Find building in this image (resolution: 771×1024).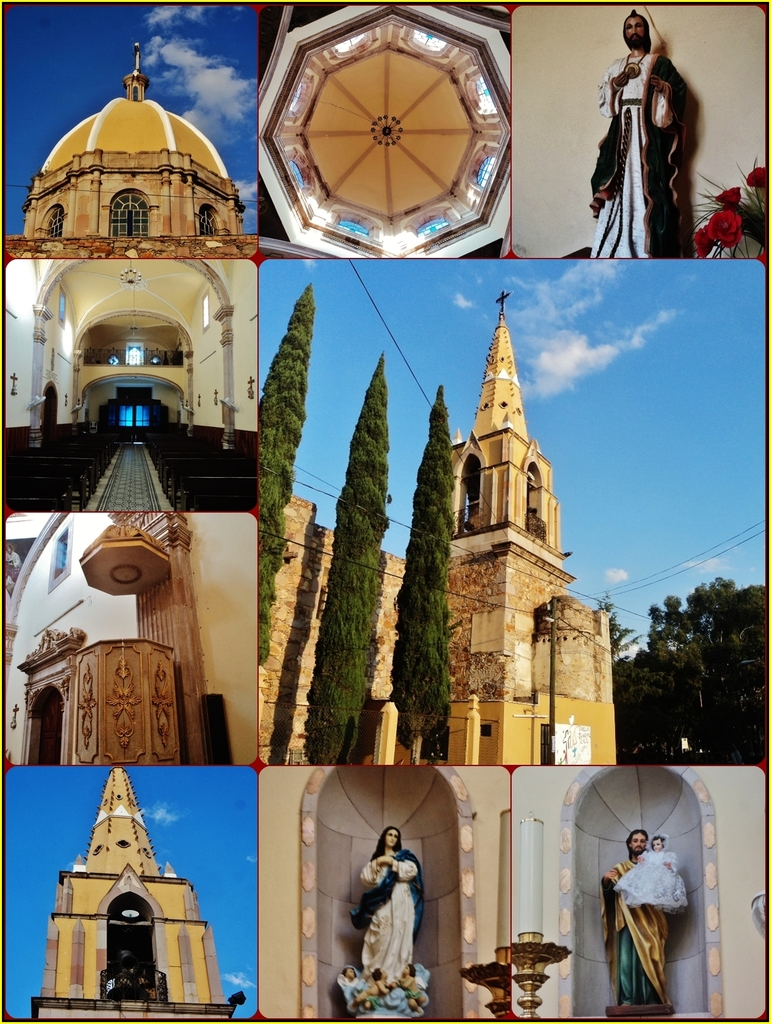
(0, 514, 261, 762).
